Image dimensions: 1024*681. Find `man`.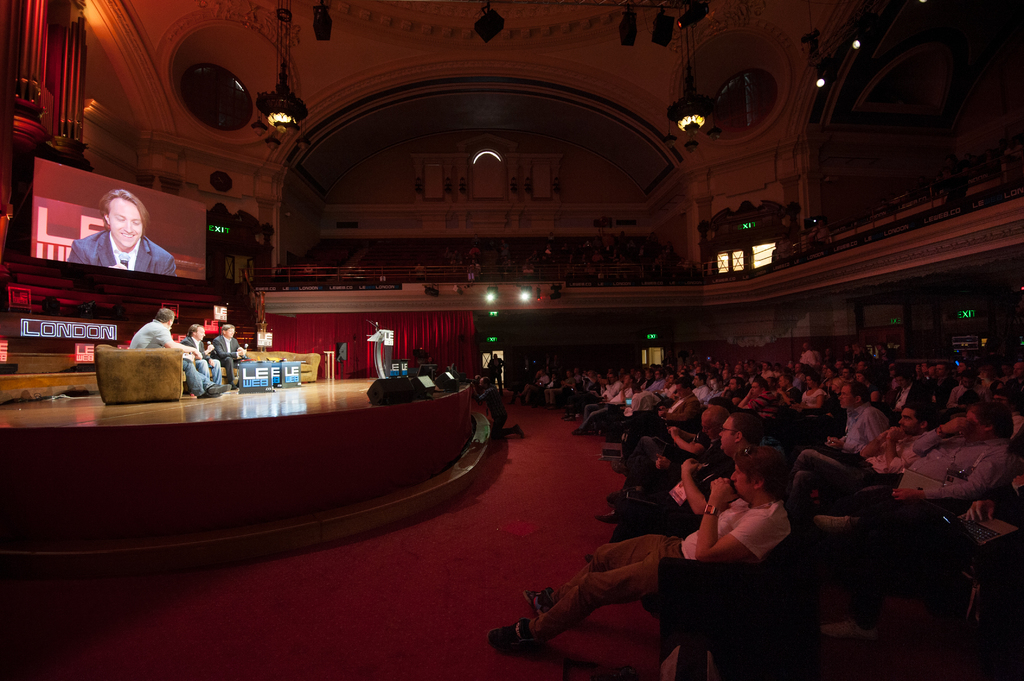
[x1=183, y1=319, x2=223, y2=380].
